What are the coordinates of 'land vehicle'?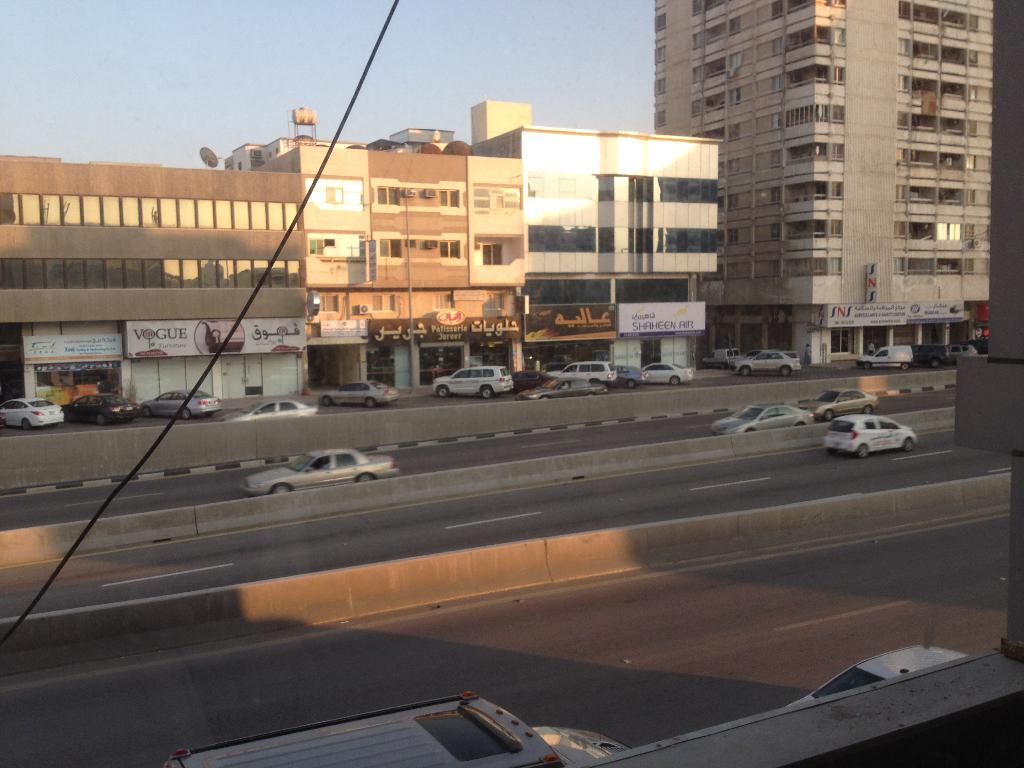
<box>796,387,881,421</box>.
